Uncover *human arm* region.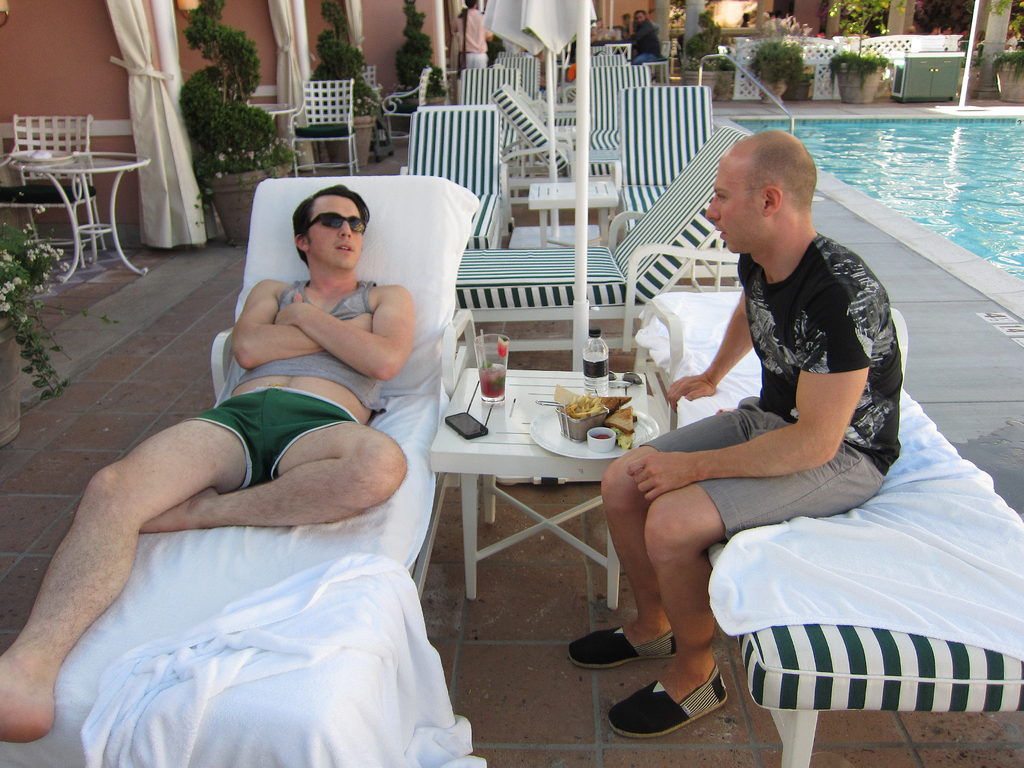
Uncovered: [left=232, top=273, right=387, bottom=369].
